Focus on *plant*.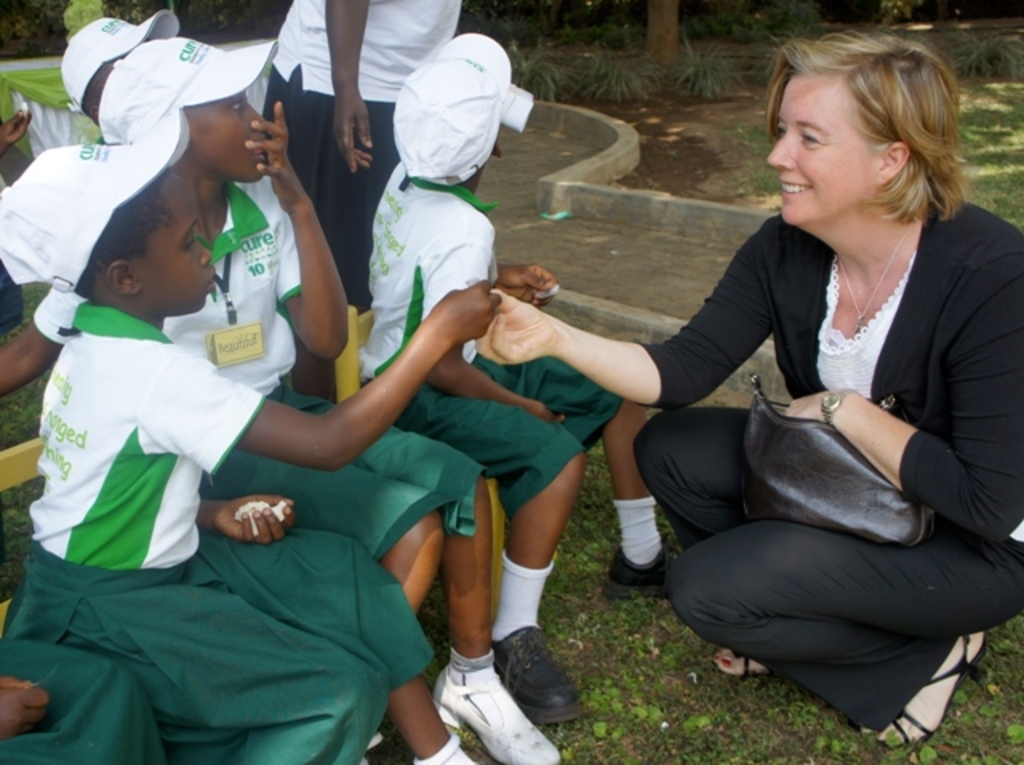
Focused at [949,80,1022,234].
